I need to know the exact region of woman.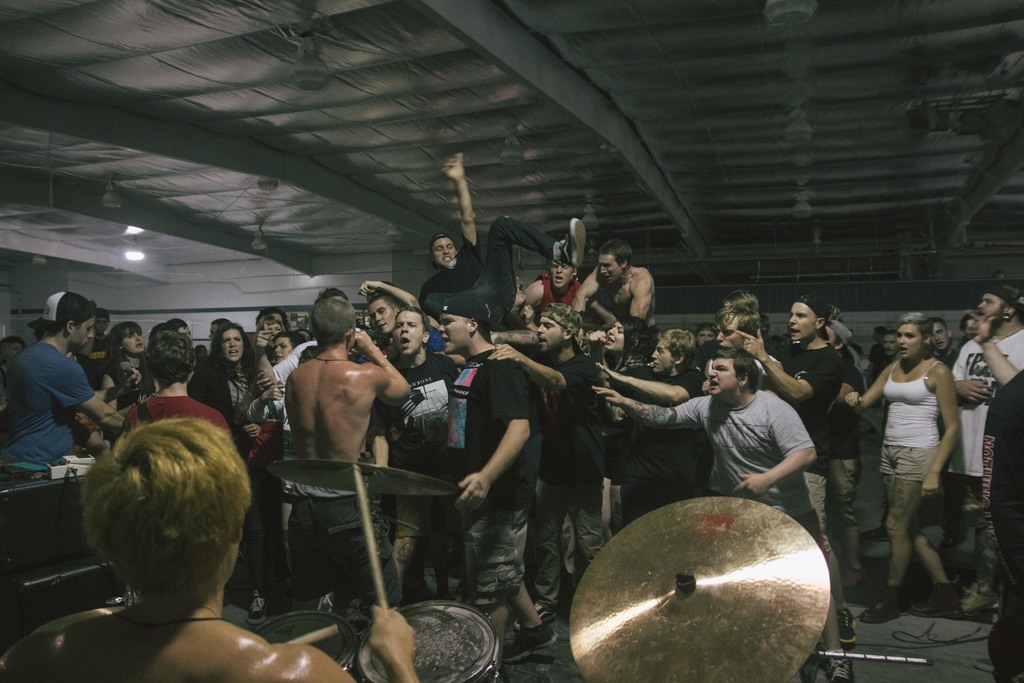
Region: [273,329,300,364].
